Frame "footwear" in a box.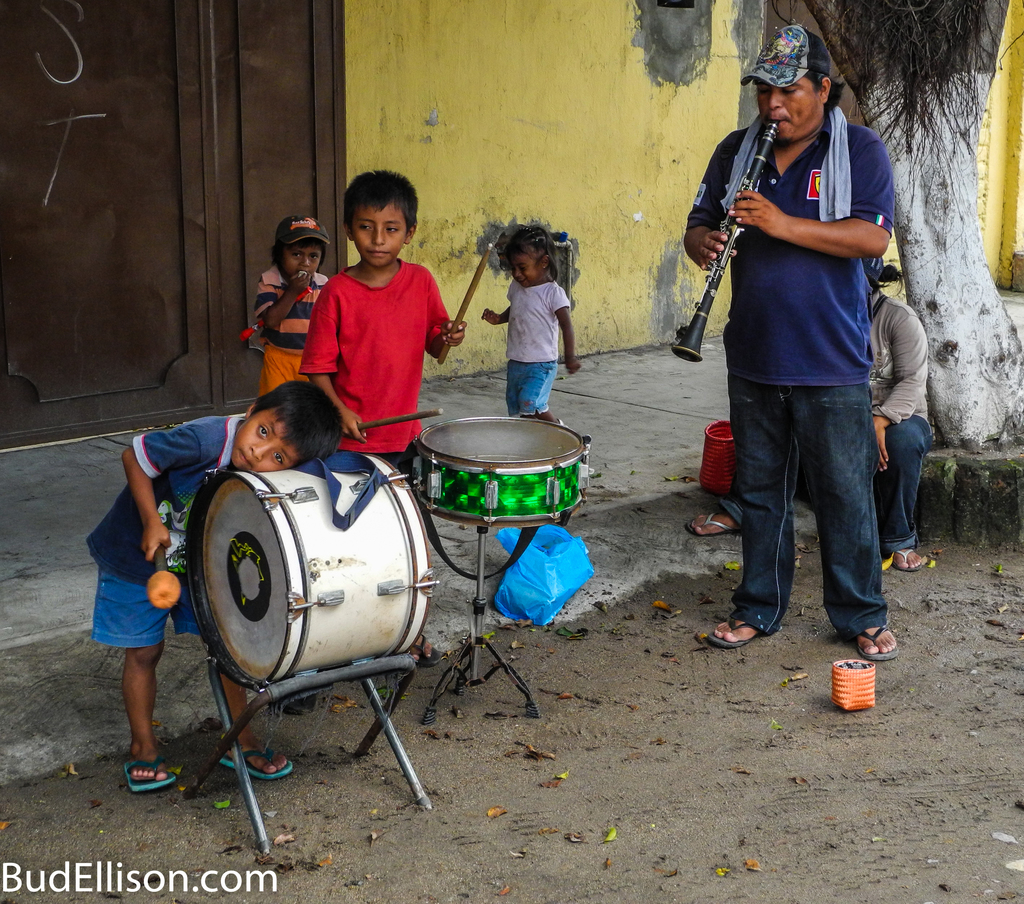
locate(115, 759, 180, 797).
